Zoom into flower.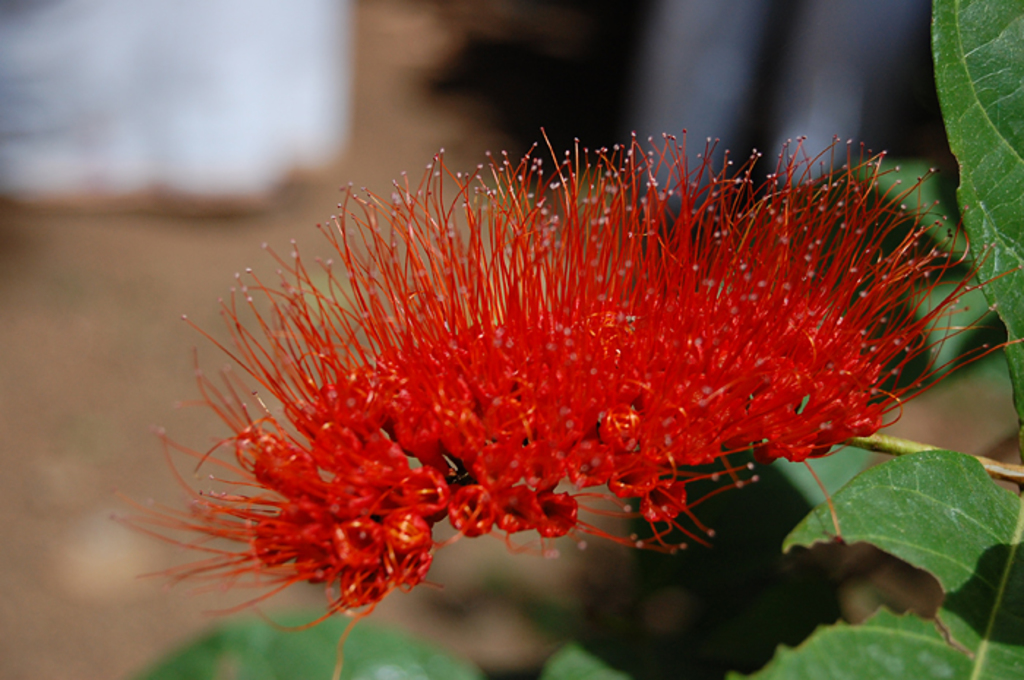
Zoom target: BBox(135, 127, 977, 600).
